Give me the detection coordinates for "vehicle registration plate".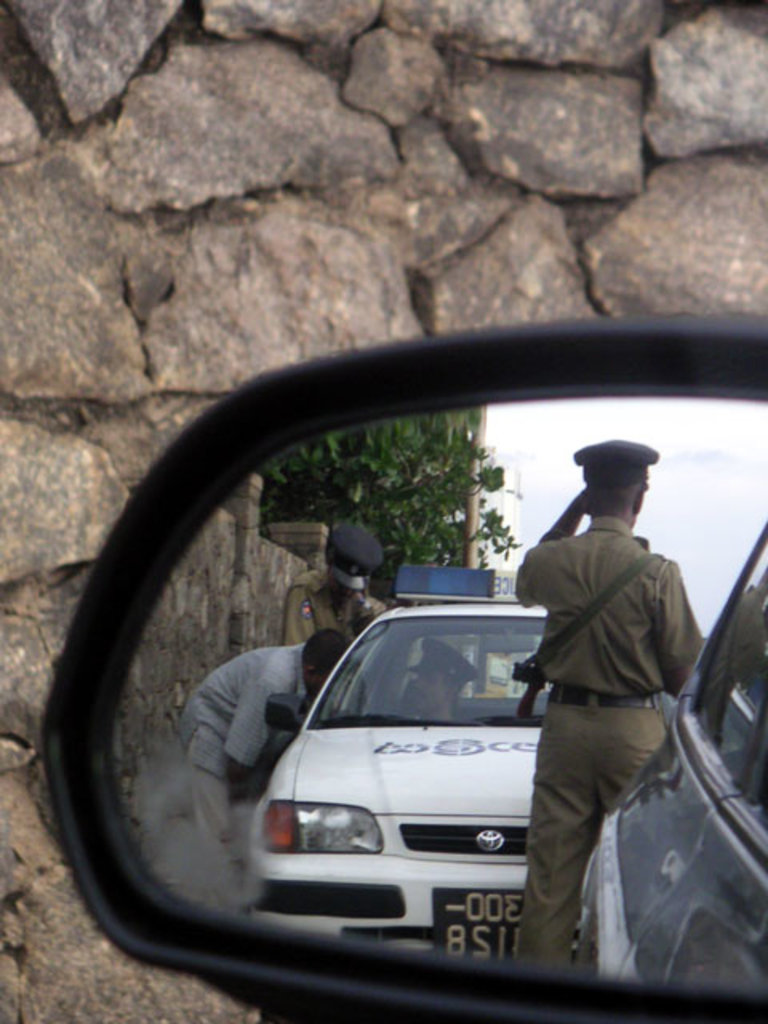
Rect(429, 882, 523, 957).
